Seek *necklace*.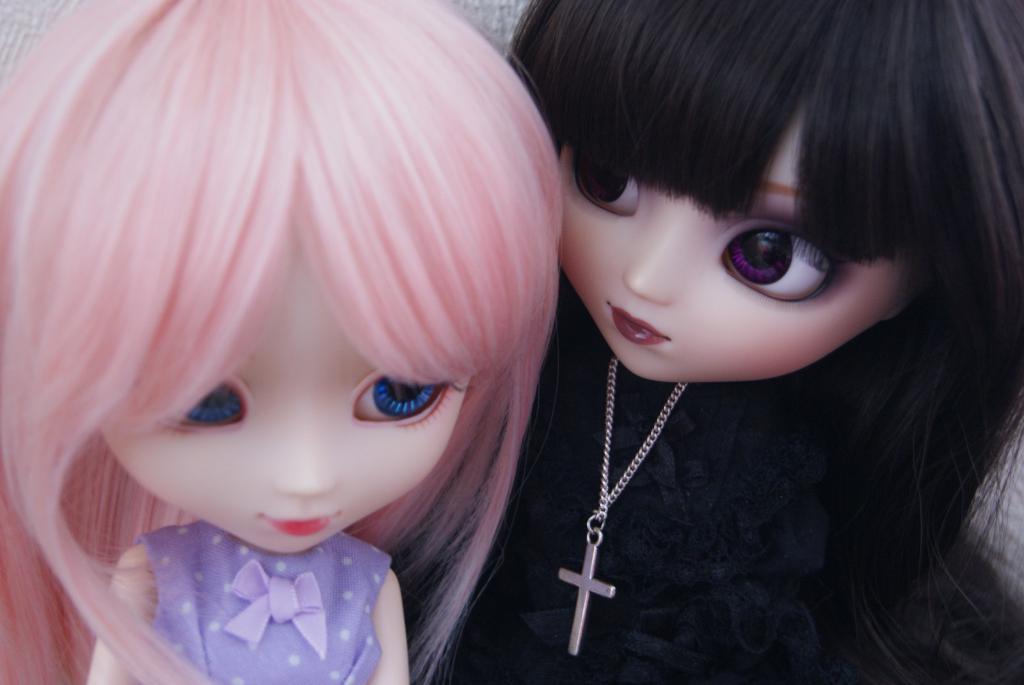
crop(568, 357, 672, 632).
